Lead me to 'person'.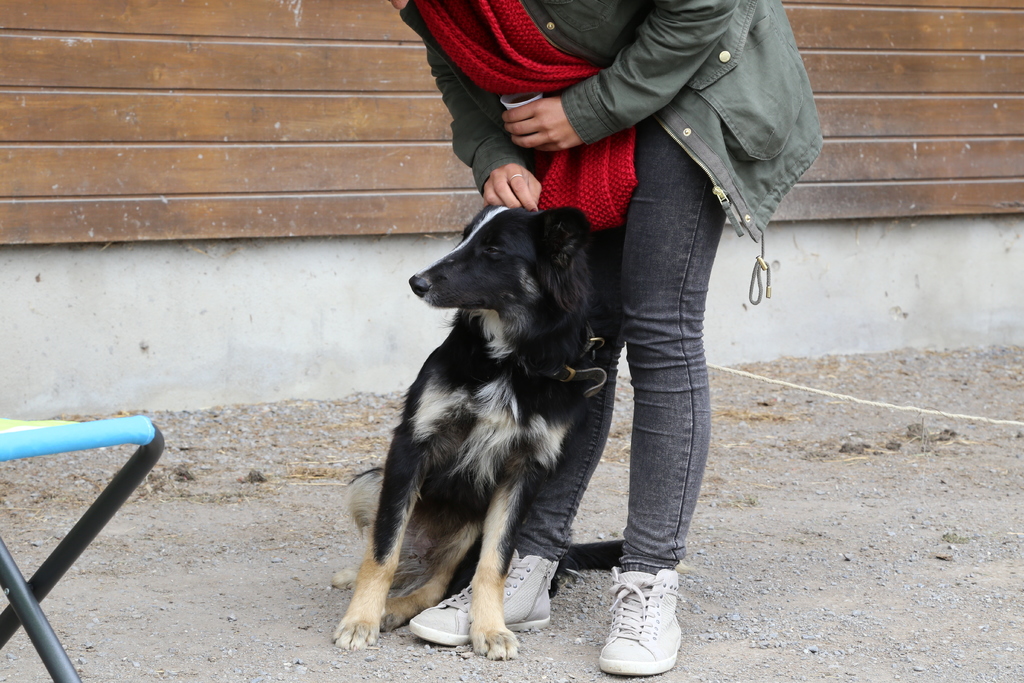
Lead to [x1=534, y1=0, x2=791, y2=618].
